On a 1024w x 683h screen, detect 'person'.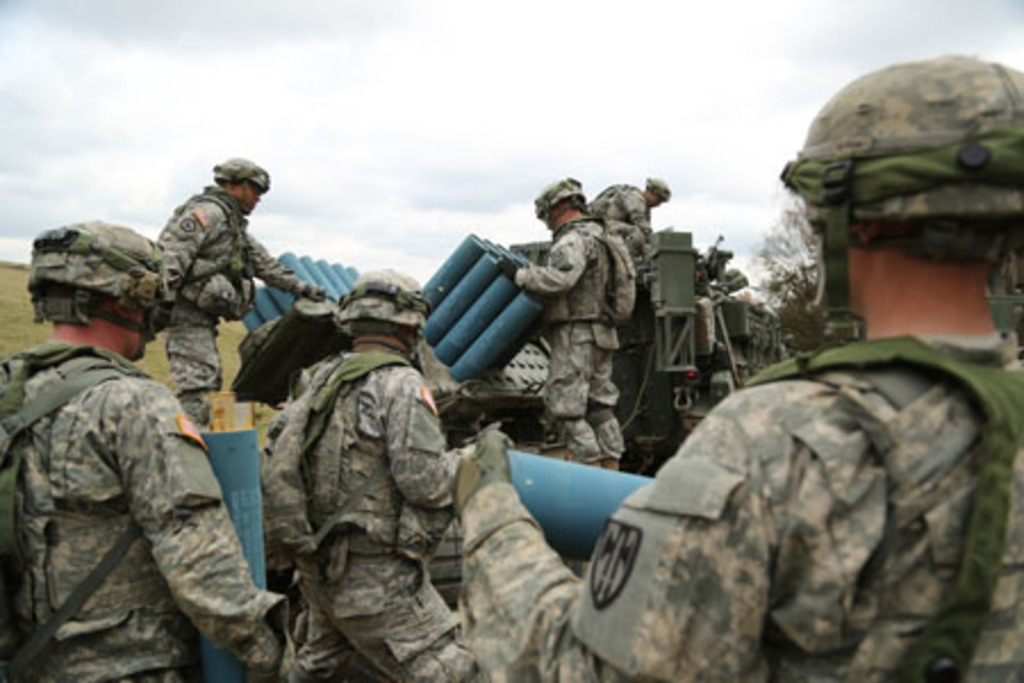
bbox=[0, 216, 296, 681].
